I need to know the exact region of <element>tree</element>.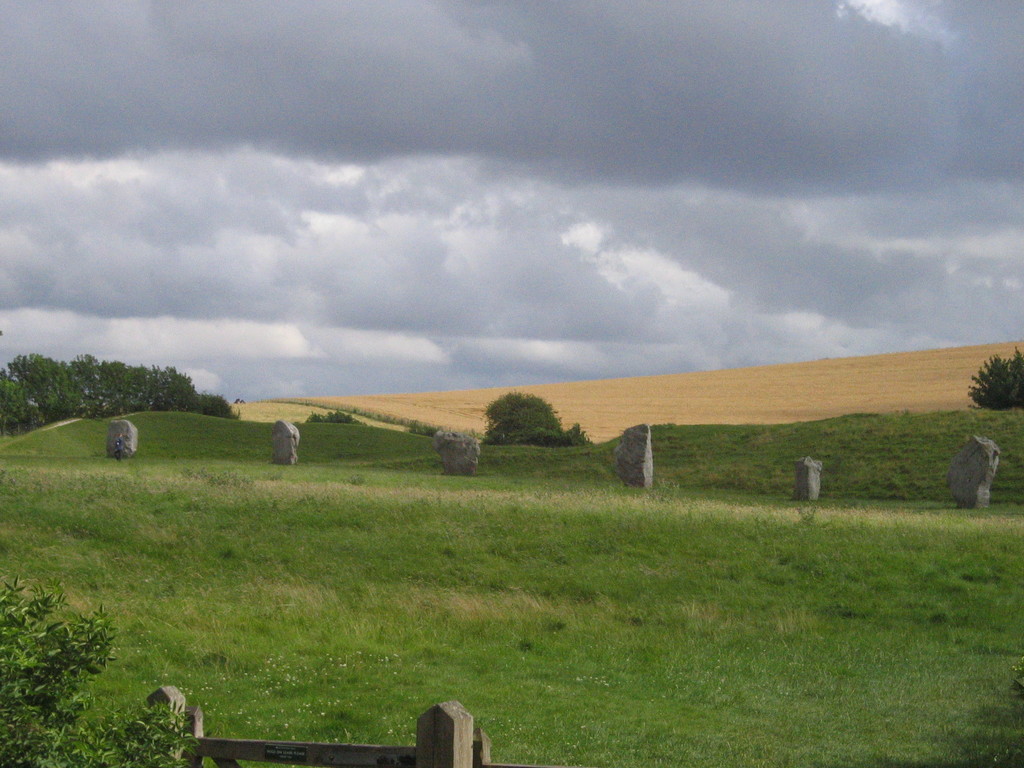
Region: bbox(478, 385, 593, 447).
